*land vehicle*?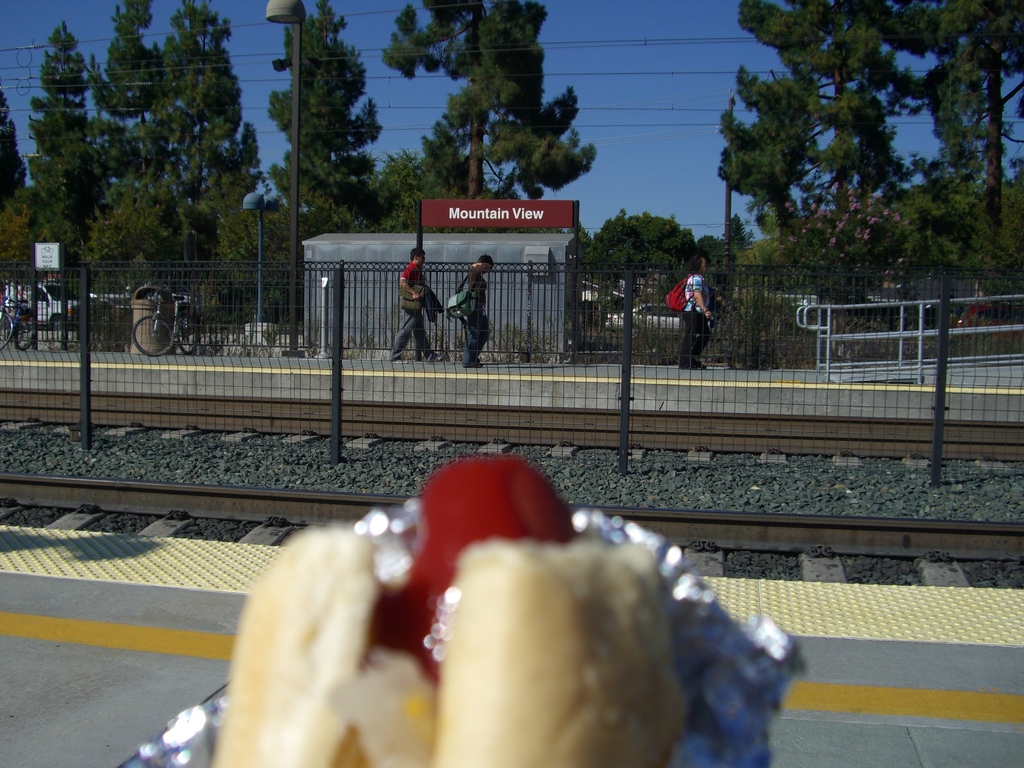
<box>131,292,198,353</box>
